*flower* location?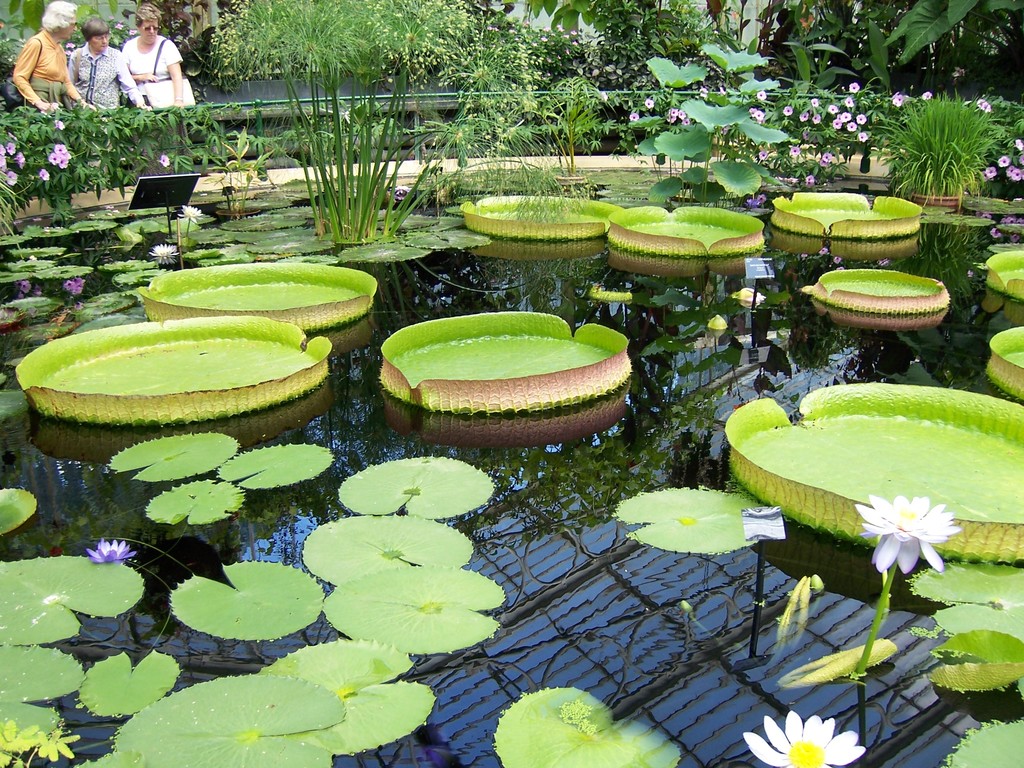
(53, 120, 65, 130)
